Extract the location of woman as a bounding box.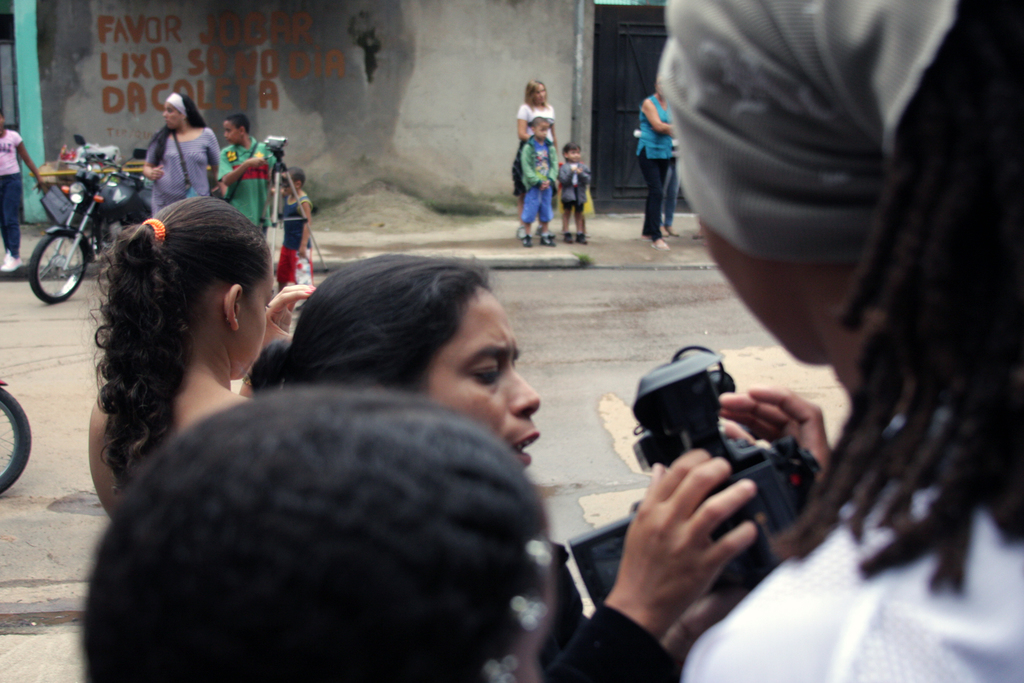
bbox=[143, 92, 221, 219].
